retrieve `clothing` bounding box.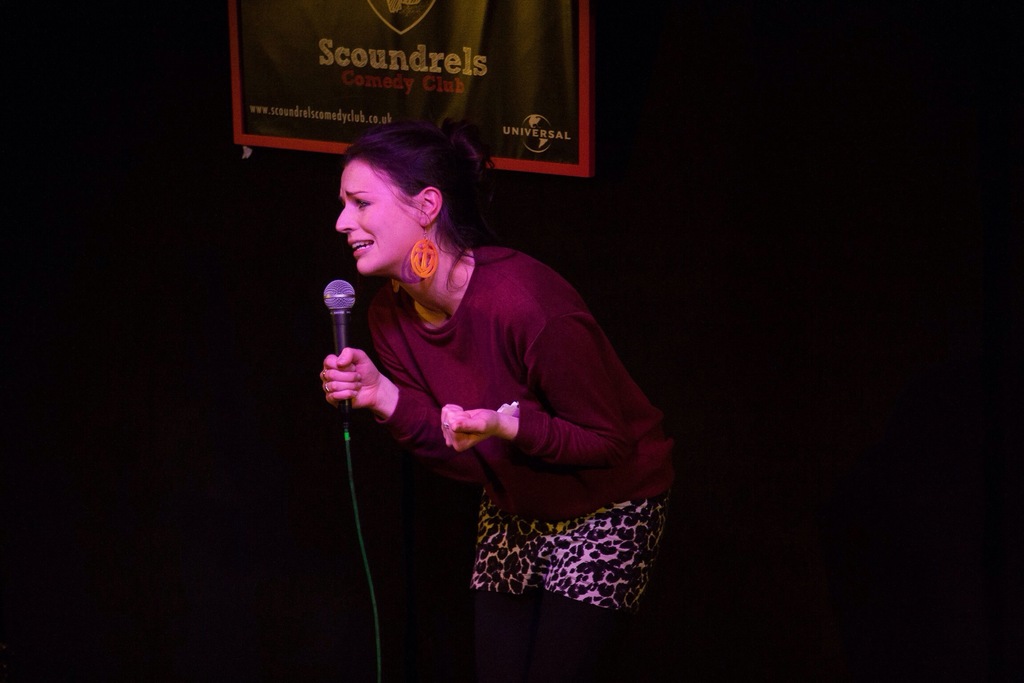
Bounding box: left=342, top=170, right=667, bottom=619.
